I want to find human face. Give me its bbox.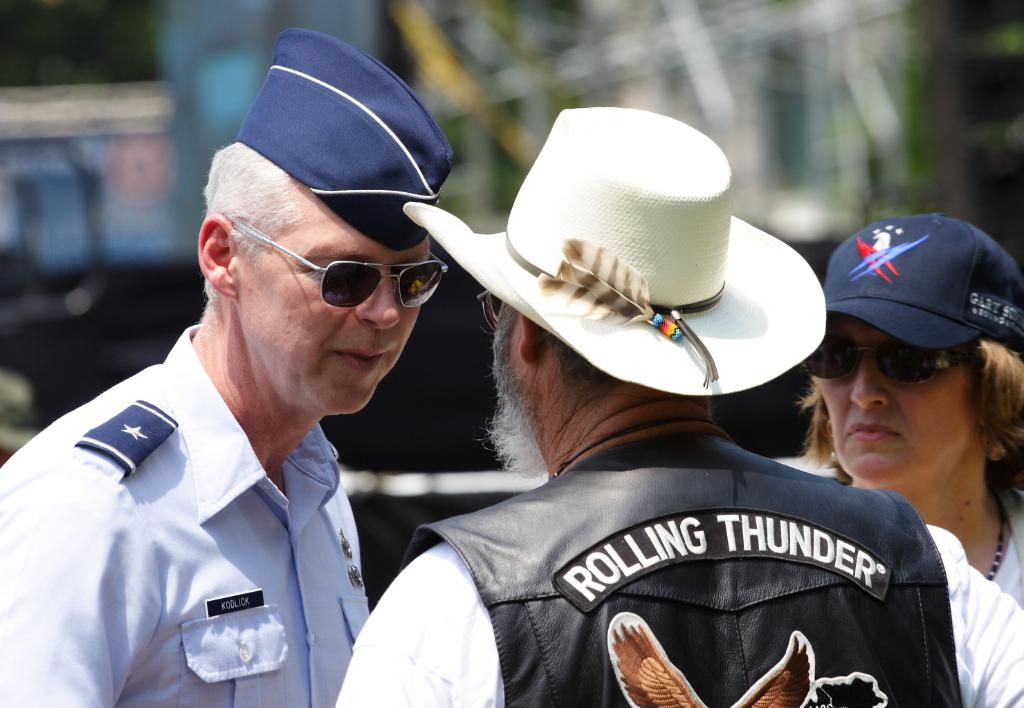
[left=243, top=218, right=428, bottom=409].
